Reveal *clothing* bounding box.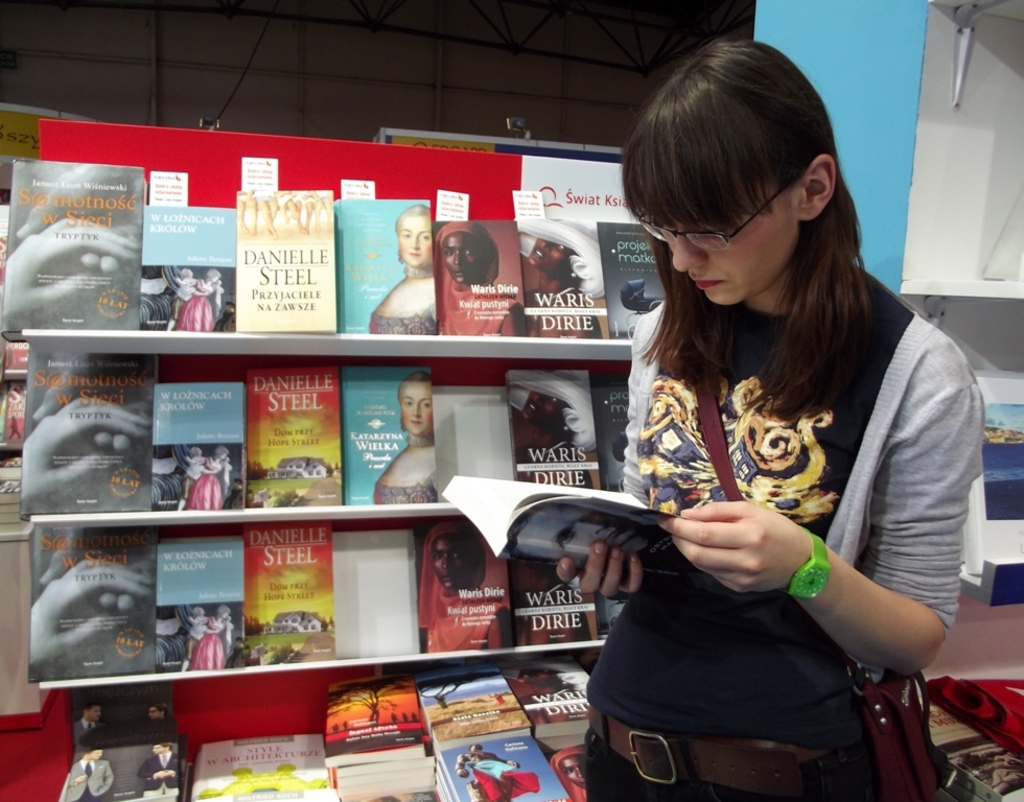
Revealed: (622, 238, 992, 801).
